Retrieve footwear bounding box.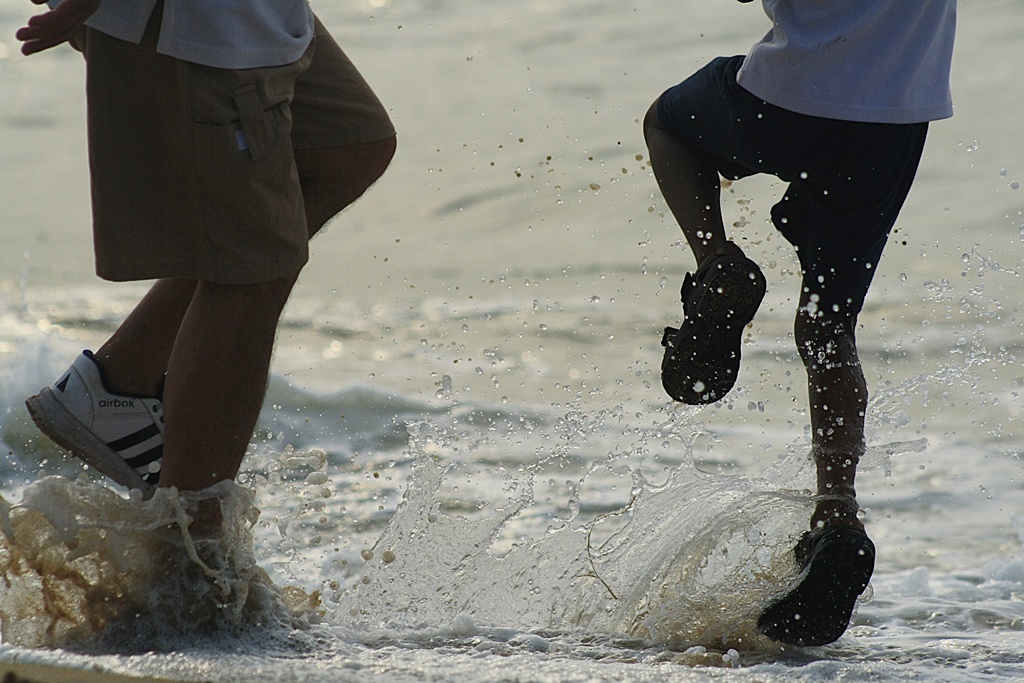
Bounding box: select_region(757, 513, 877, 651).
